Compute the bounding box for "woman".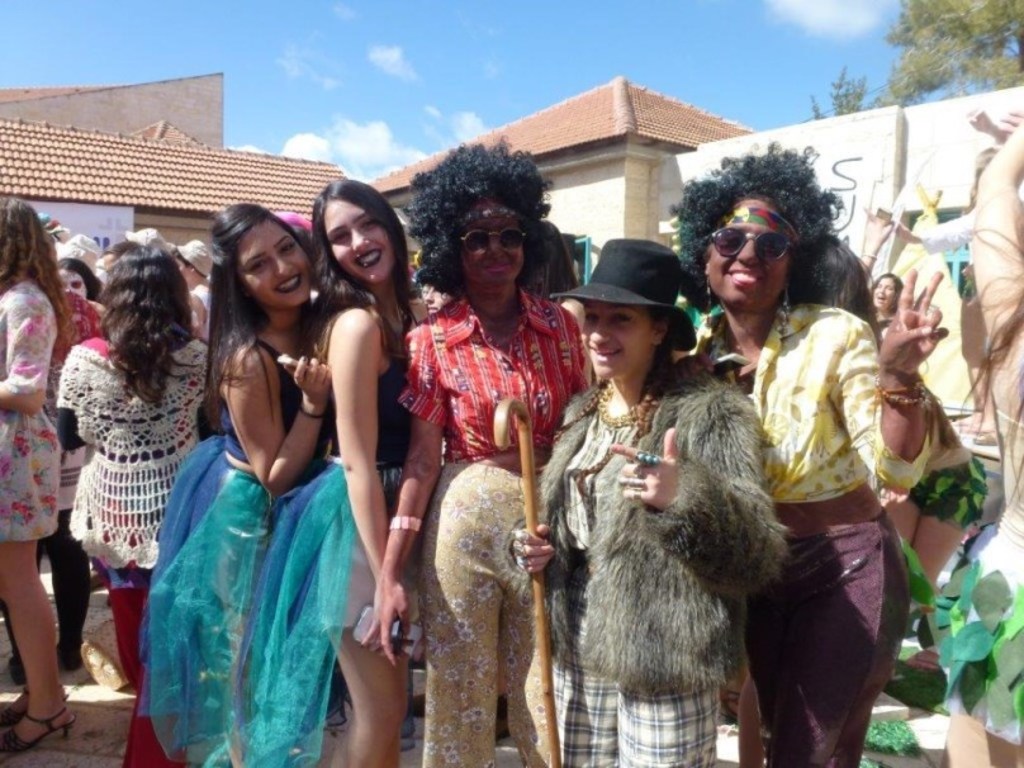
<bbox>155, 204, 327, 767</bbox>.
